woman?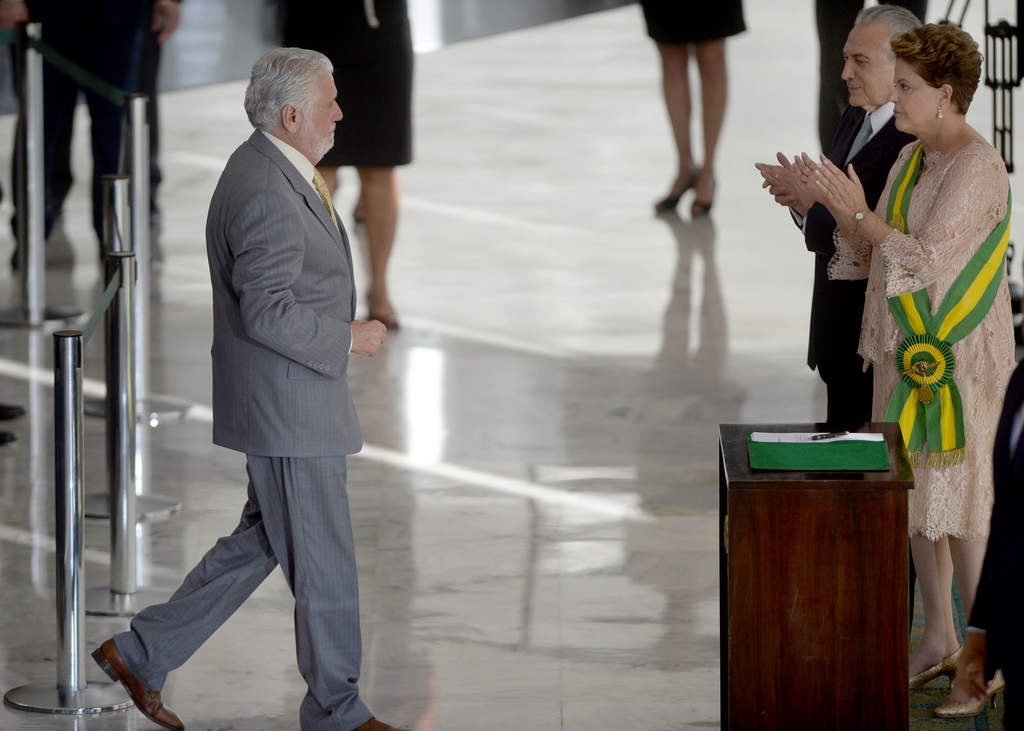
bbox=[804, 27, 1007, 648]
